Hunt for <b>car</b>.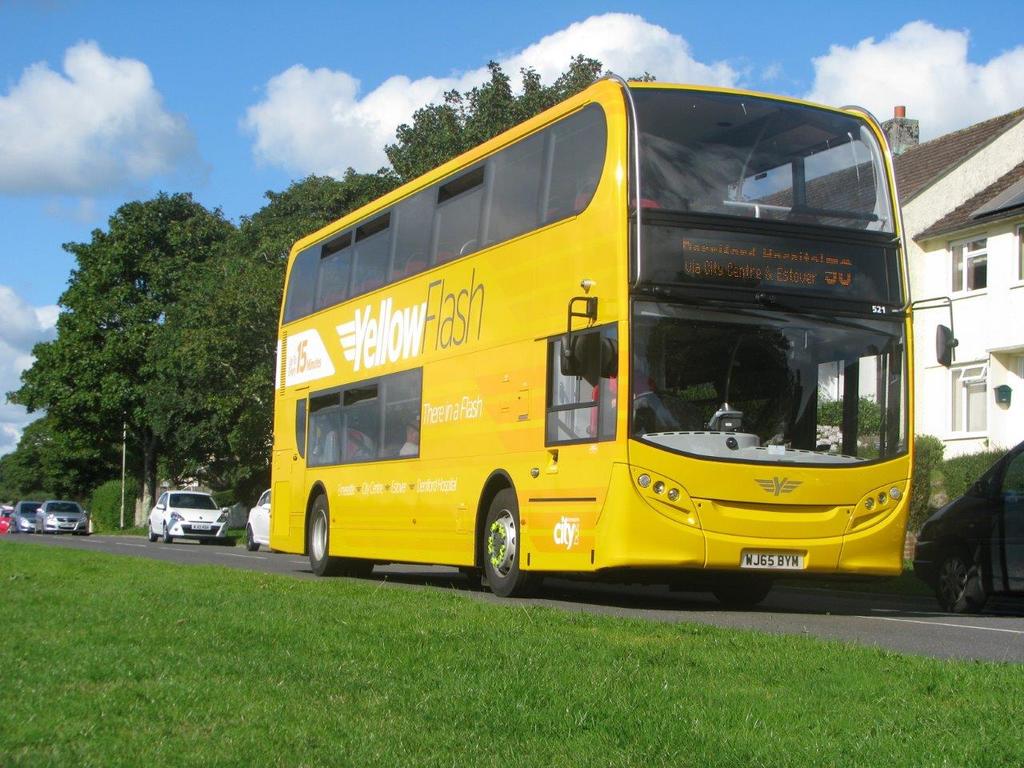
Hunted down at detection(146, 491, 230, 543).
